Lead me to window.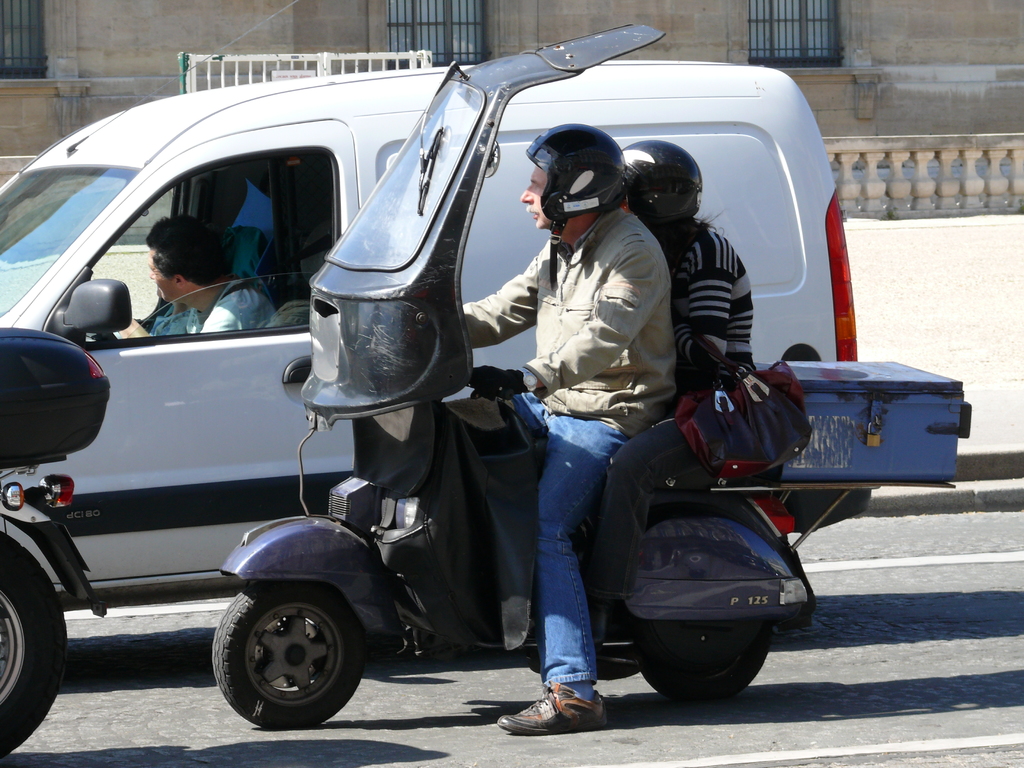
Lead to <region>394, 0, 490, 67</region>.
